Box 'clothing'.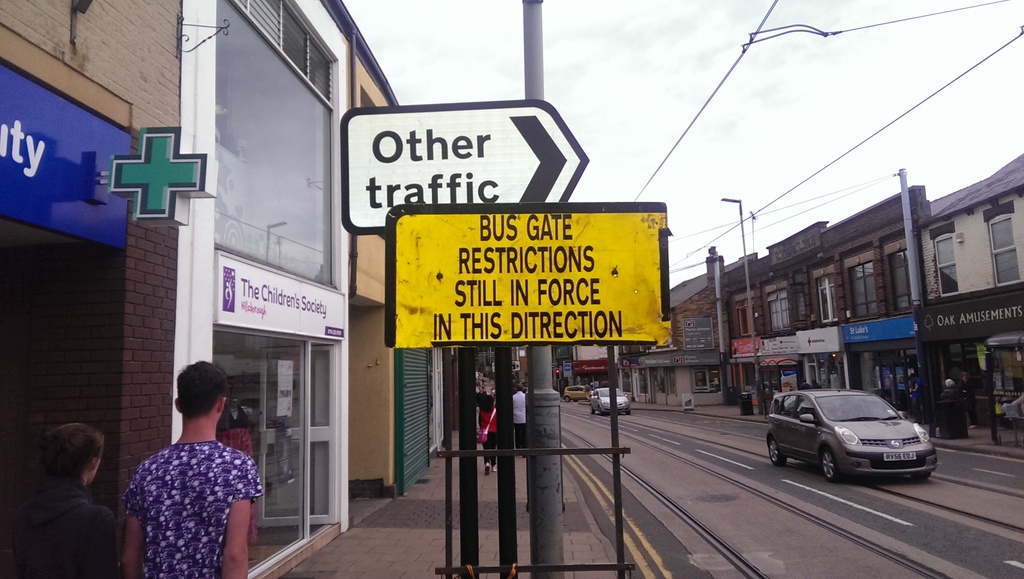
pyautogui.locateOnScreen(10, 468, 114, 561).
